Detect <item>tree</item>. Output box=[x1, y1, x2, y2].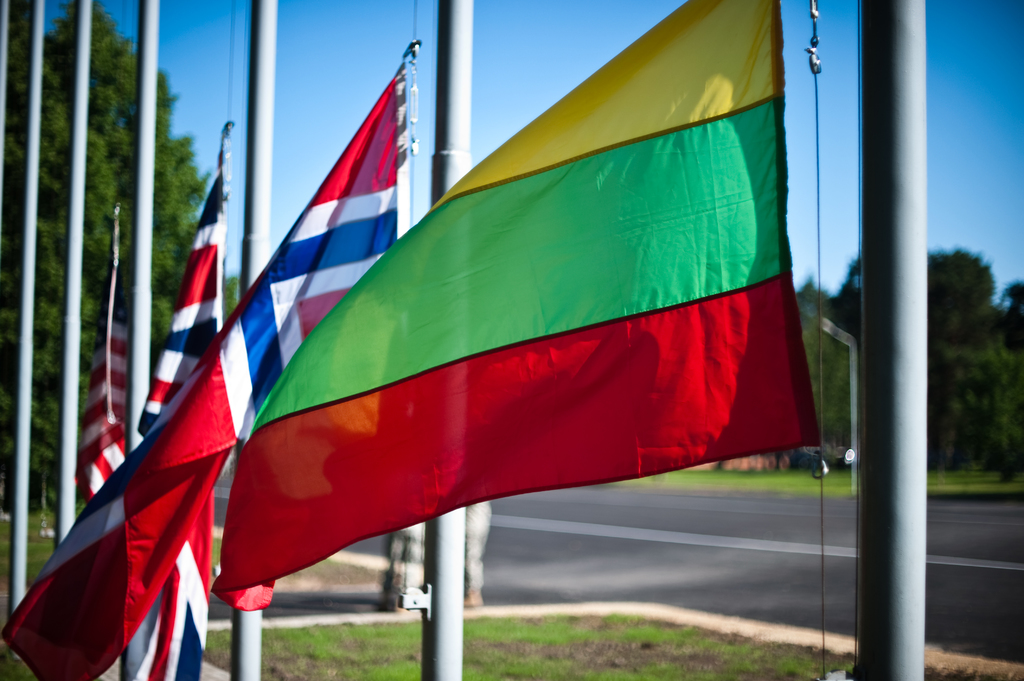
box=[797, 280, 836, 438].
